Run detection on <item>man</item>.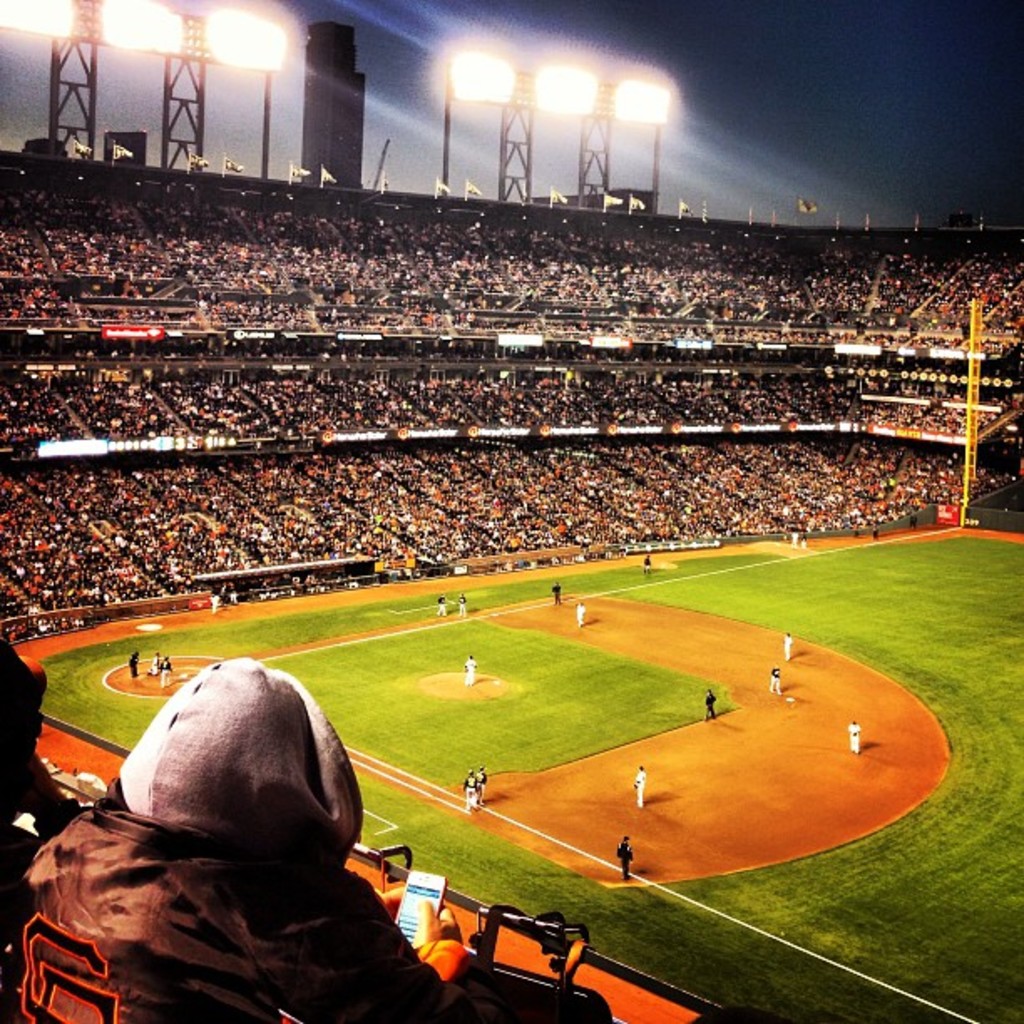
Result: 435:591:448:617.
